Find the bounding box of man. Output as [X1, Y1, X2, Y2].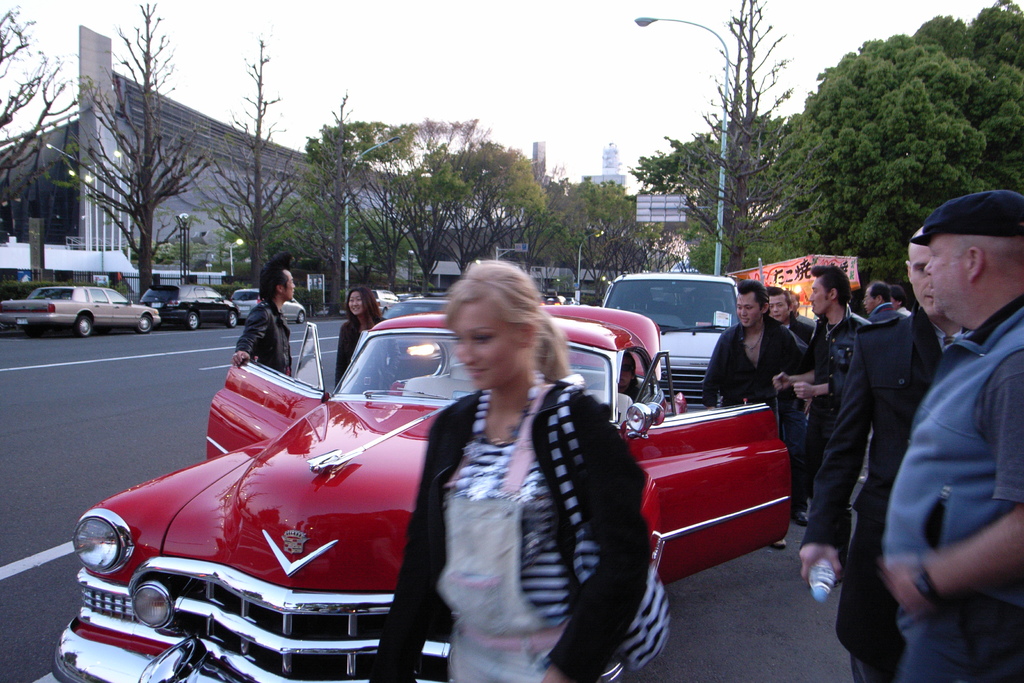
[767, 292, 817, 344].
